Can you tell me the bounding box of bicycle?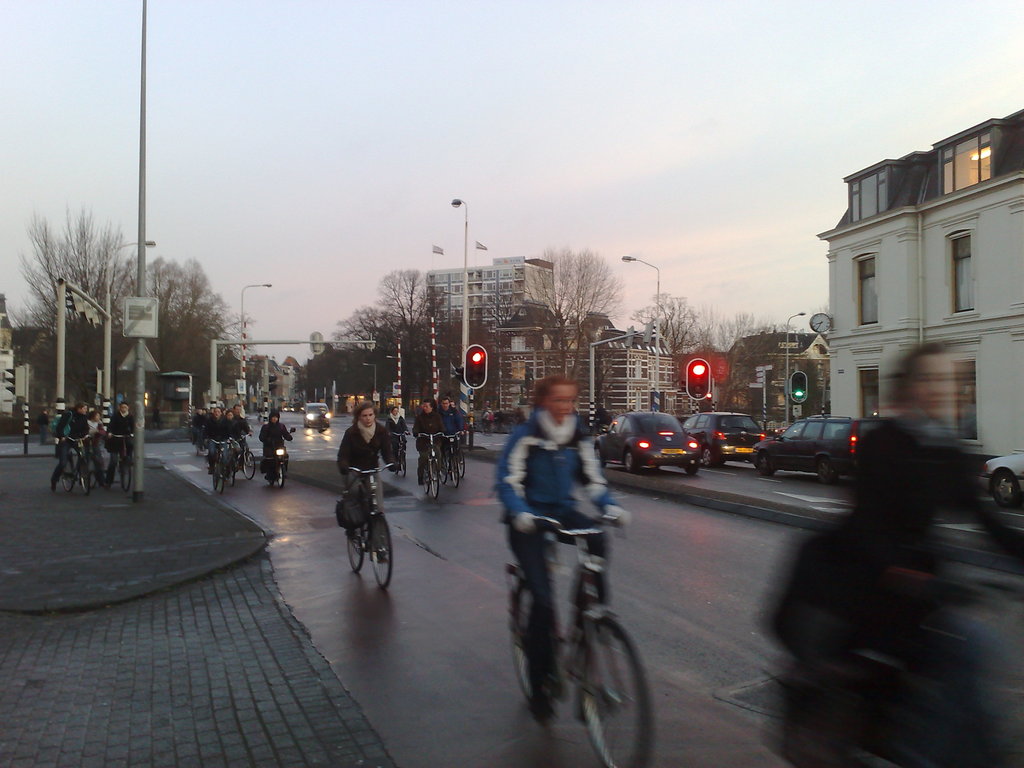
[393, 433, 409, 478].
